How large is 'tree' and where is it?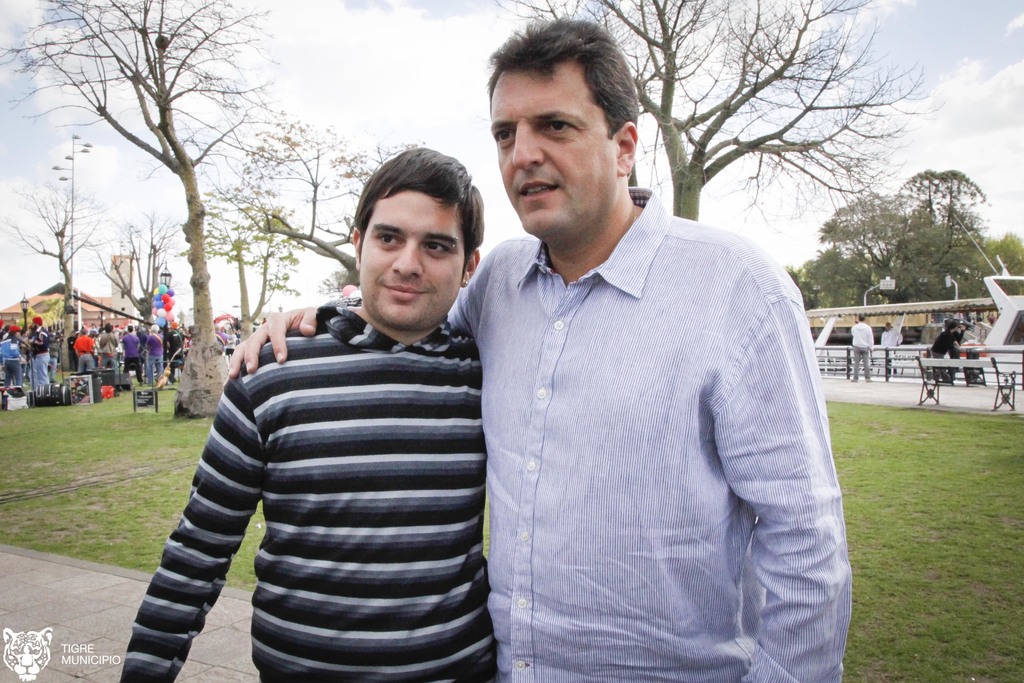
Bounding box: 0:0:274:418.
